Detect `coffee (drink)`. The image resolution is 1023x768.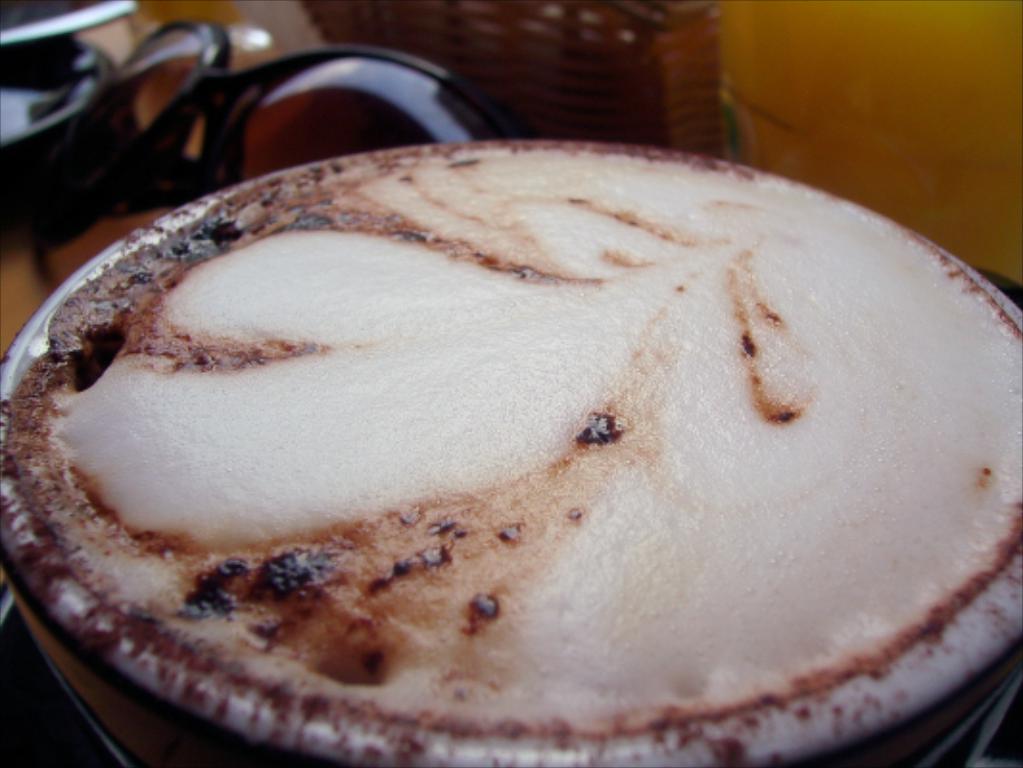
19, 136, 1022, 767.
